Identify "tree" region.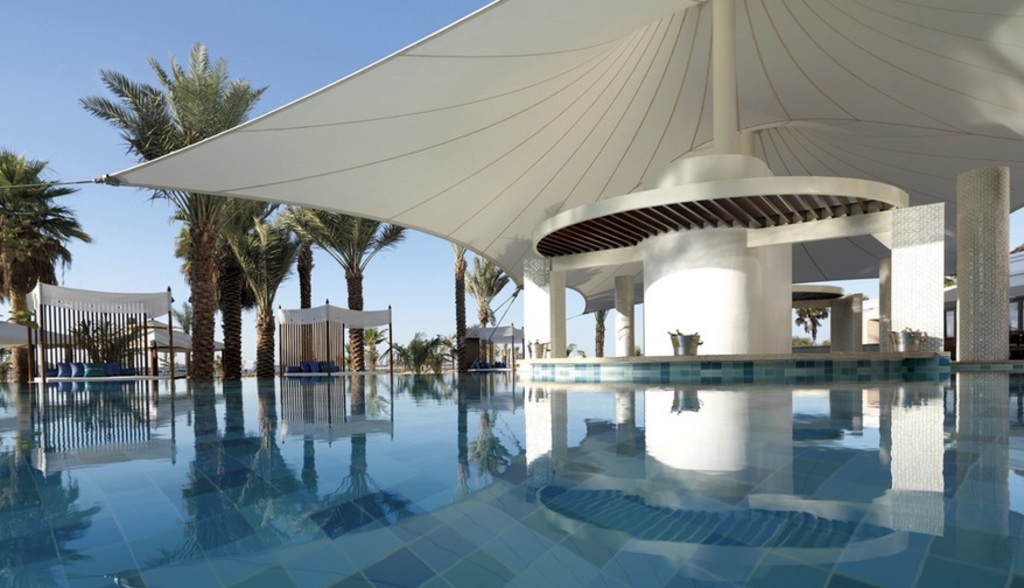
Region: [x1=279, y1=202, x2=318, y2=380].
